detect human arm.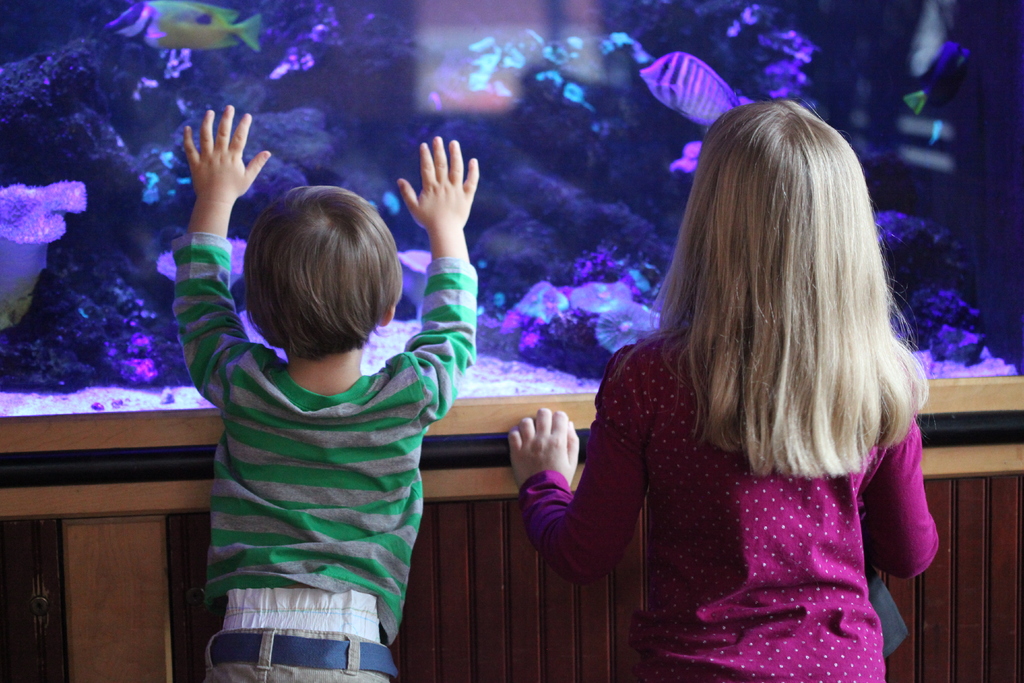
Detected at (left=148, top=83, right=247, bottom=392).
